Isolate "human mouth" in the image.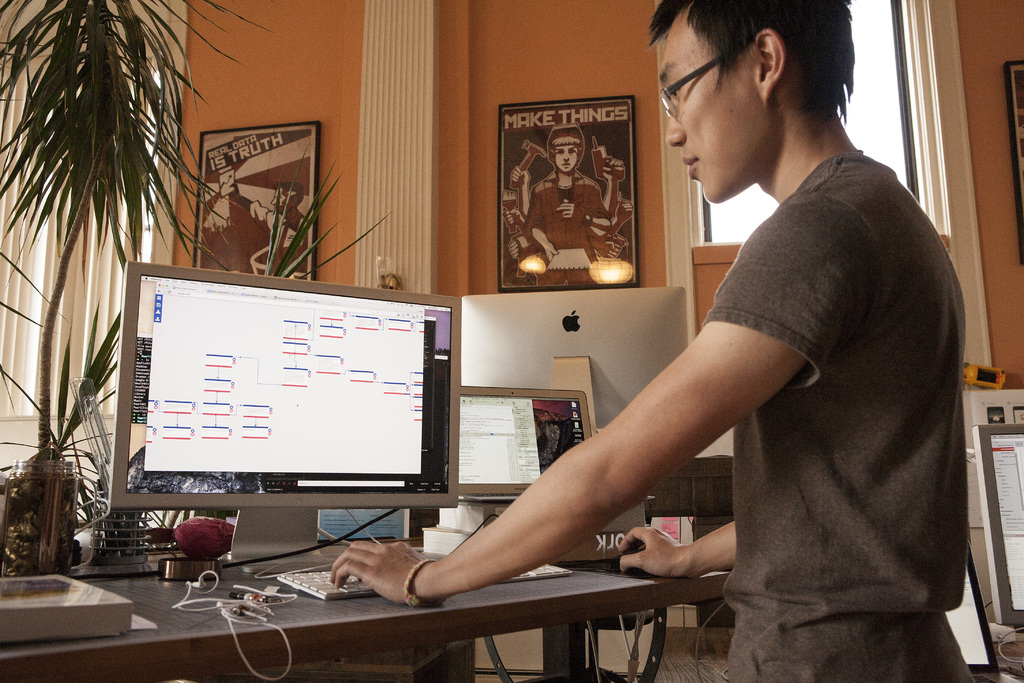
Isolated region: [561, 162, 570, 168].
